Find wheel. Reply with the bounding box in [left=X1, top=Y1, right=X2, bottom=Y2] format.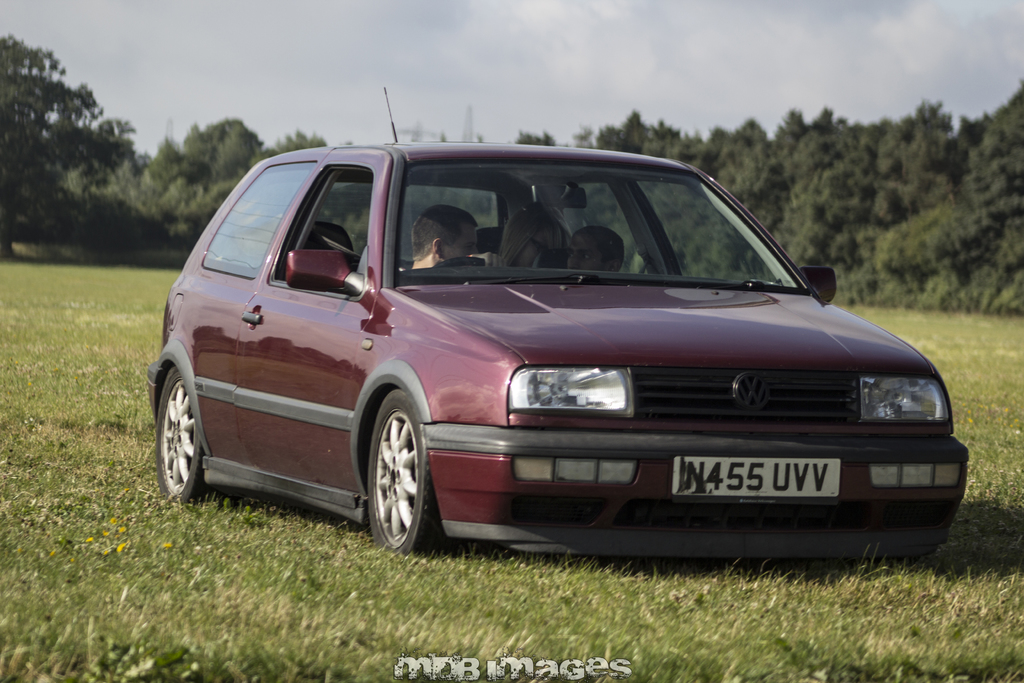
[left=155, top=365, right=239, bottom=502].
